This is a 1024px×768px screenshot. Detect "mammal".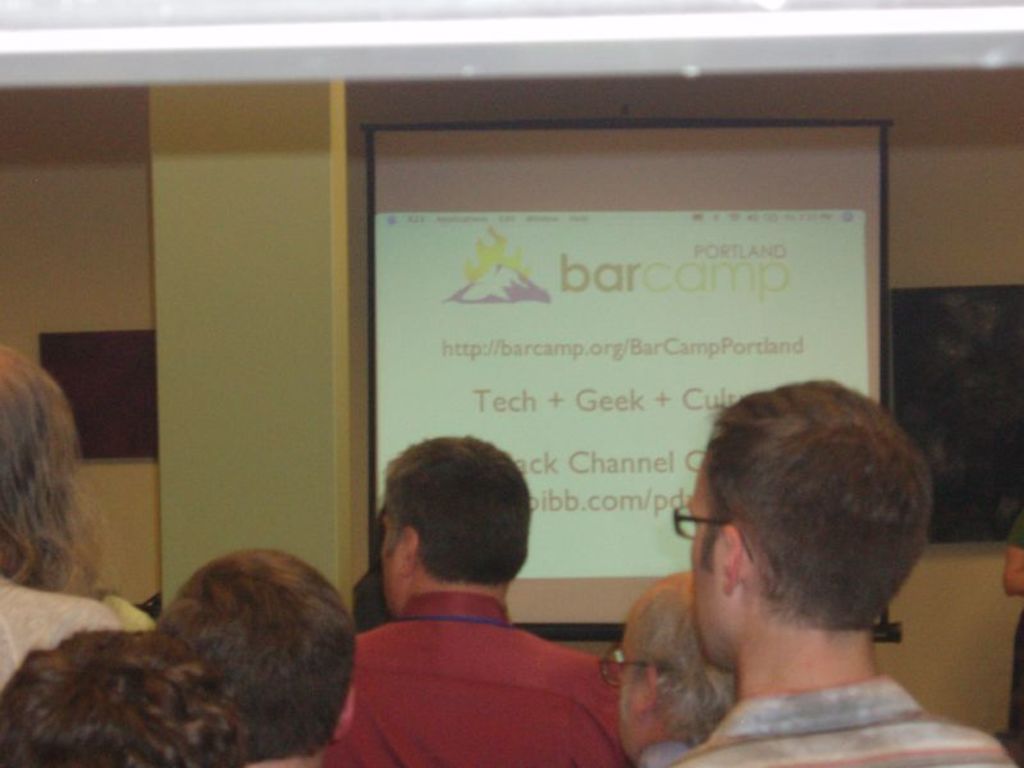
bbox=(613, 362, 986, 759).
